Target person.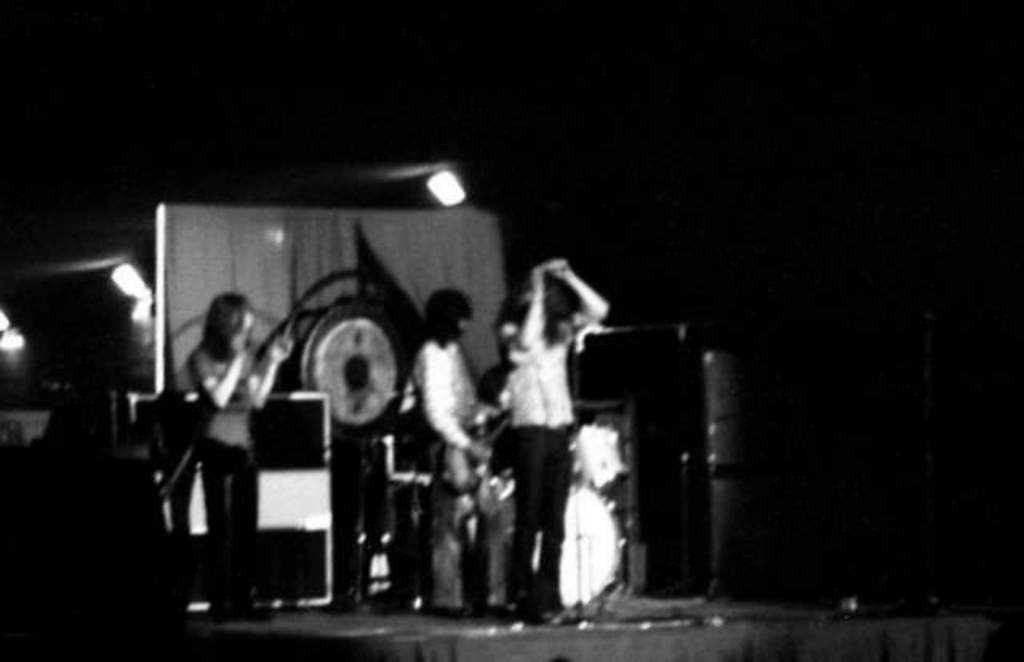
Target region: pyautogui.locateOnScreen(507, 254, 600, 627).
